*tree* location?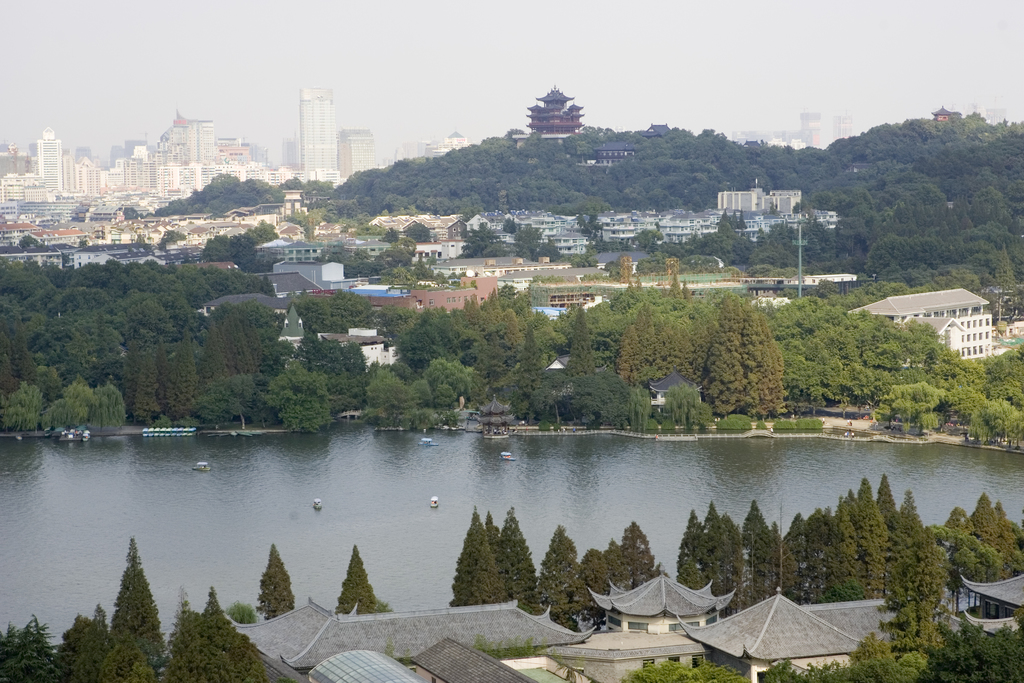
x1=332 y1=365 x2=376 y2=415
